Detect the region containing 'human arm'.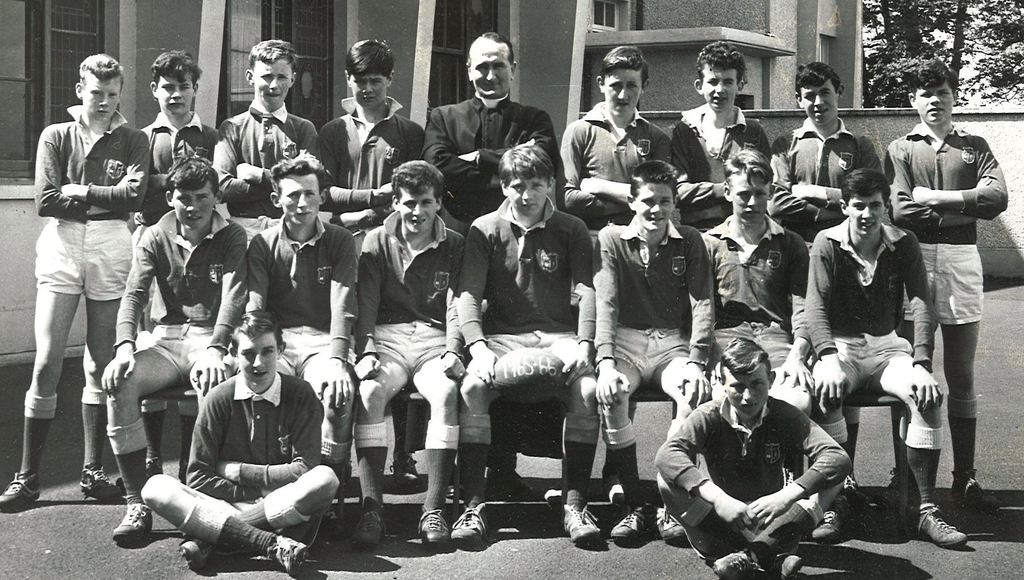
locate(332, 124, 429, 228).
